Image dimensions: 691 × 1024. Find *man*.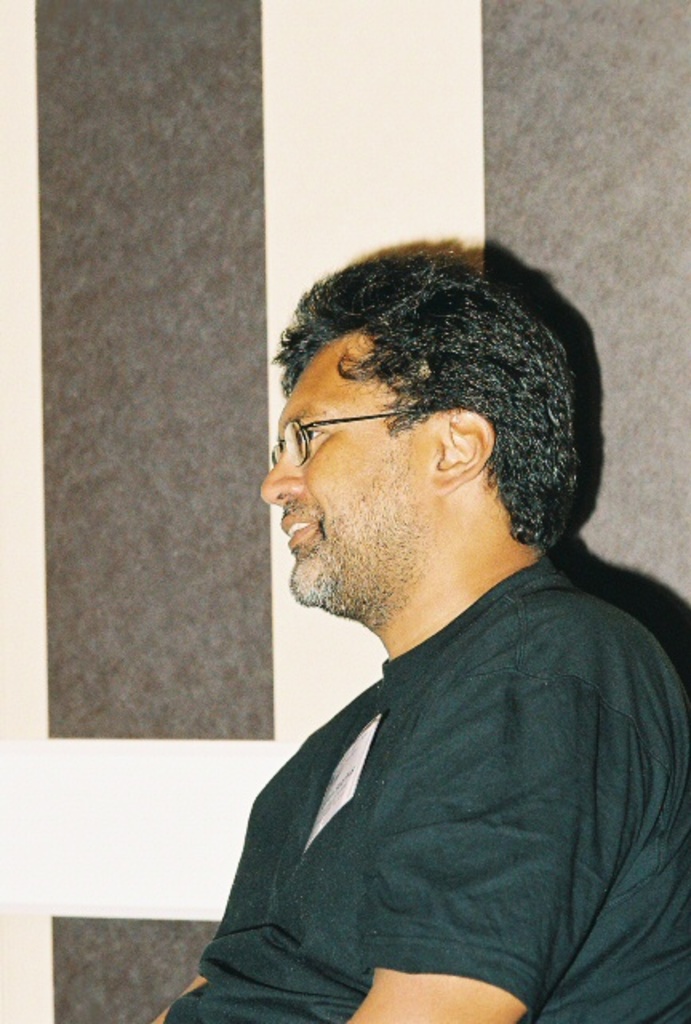
box=[162, 230, 686, 1023].
